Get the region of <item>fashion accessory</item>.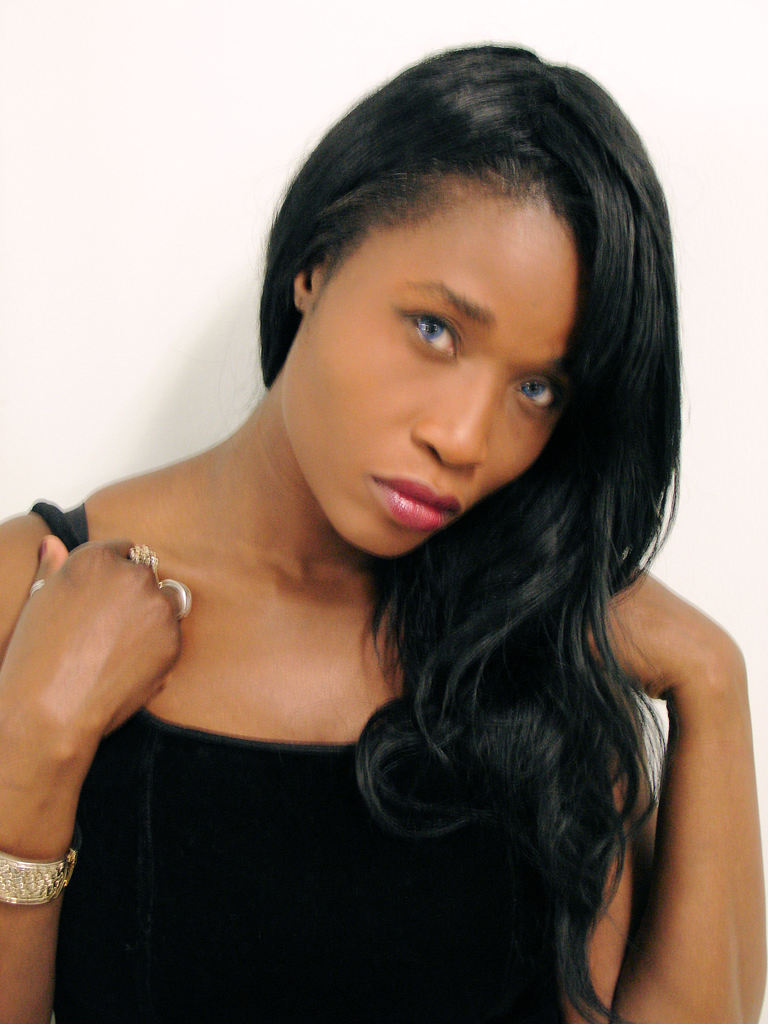
detection(157, 575, 196, 623).
